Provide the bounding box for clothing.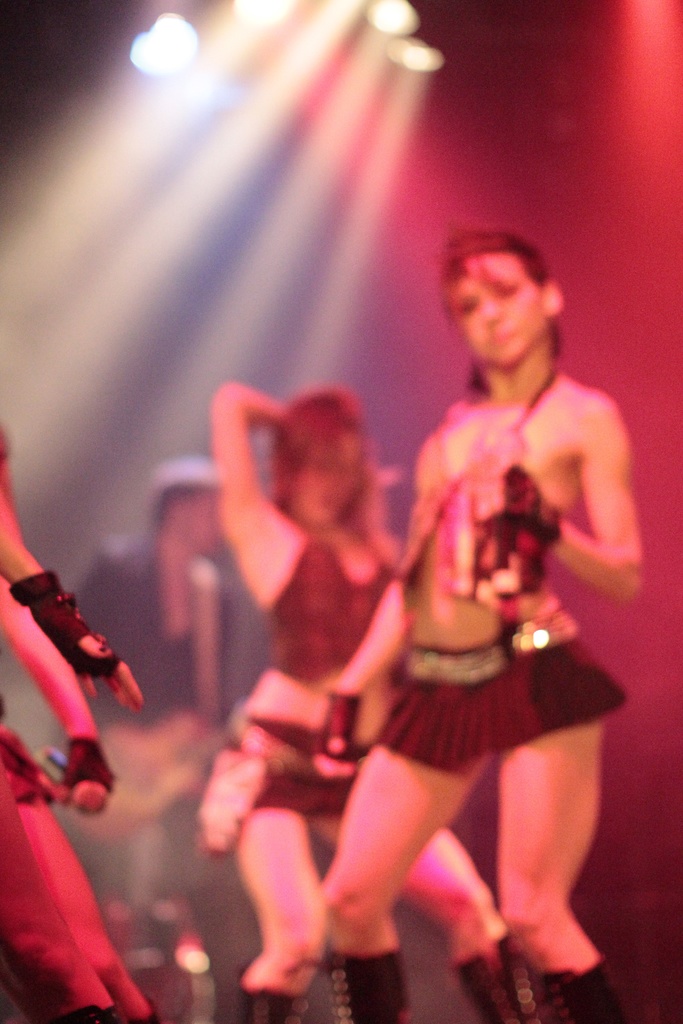
detection(351, 358, 622, 836).
